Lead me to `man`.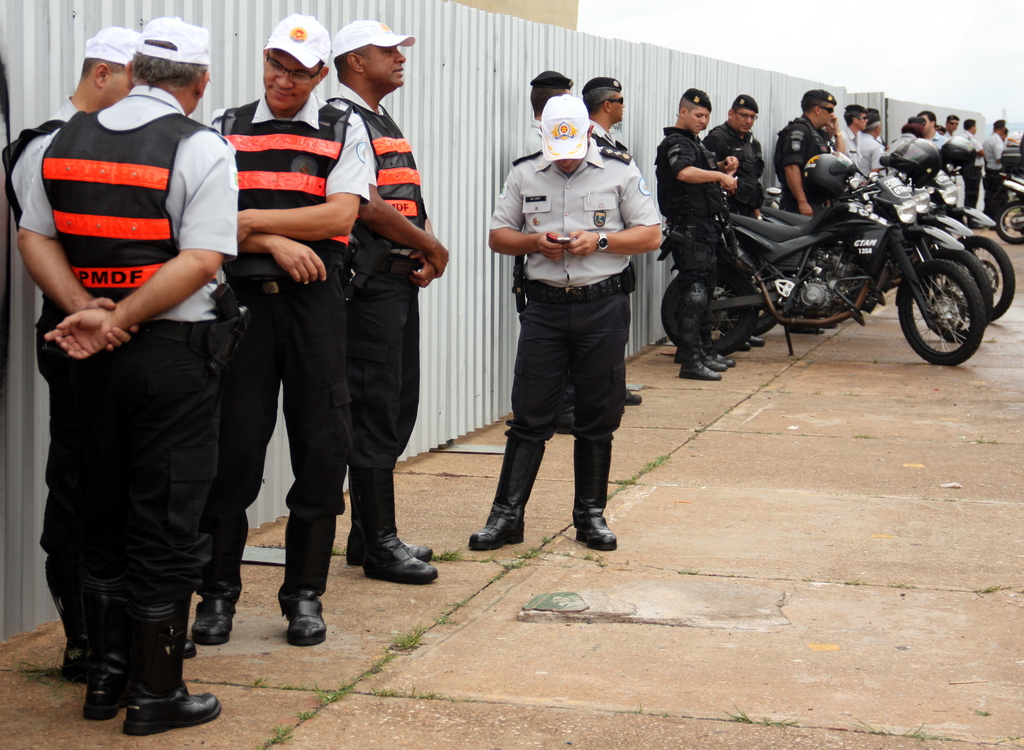
Lead to Rect(470, 92, 662, 556).
